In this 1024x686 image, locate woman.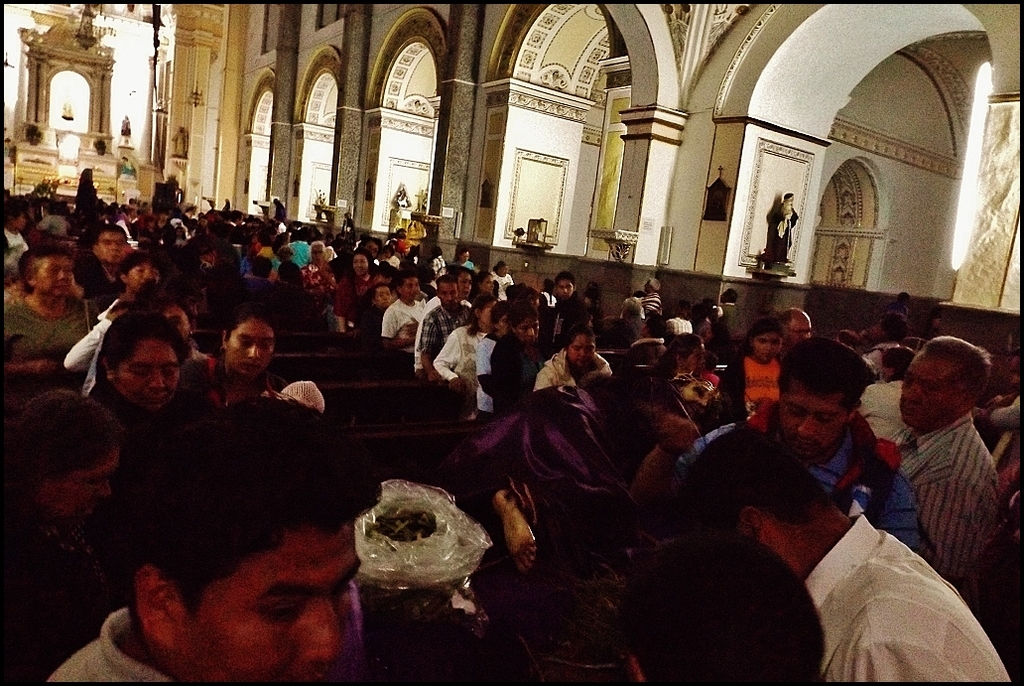
Bounding box: x1=653, y1=330, x2=702, y2=401.
